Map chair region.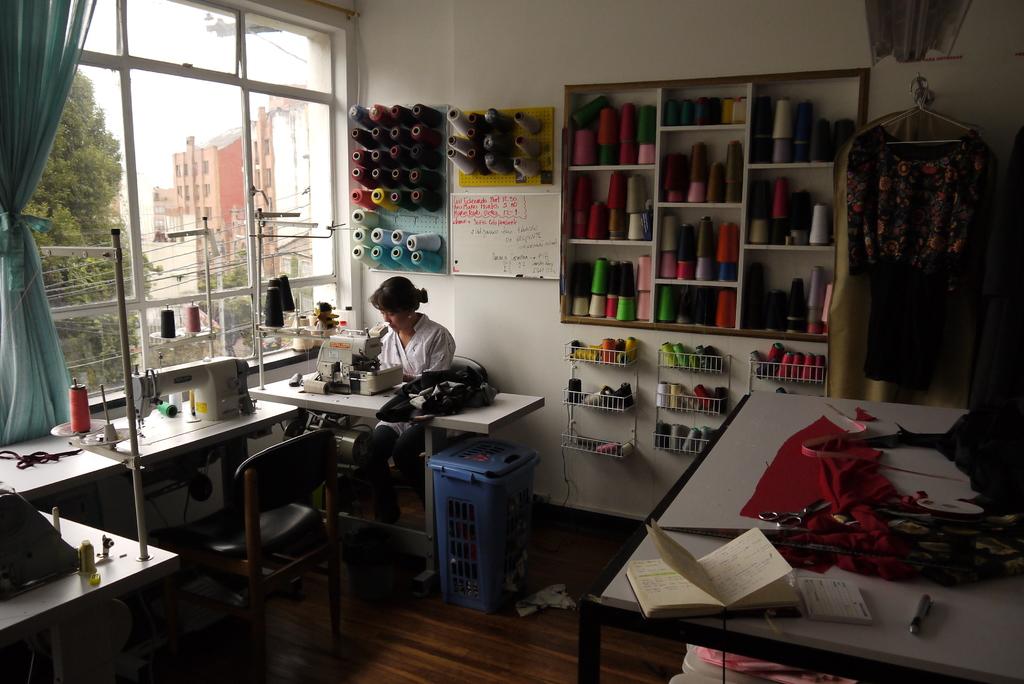
Mapped to 376/357/490/564.
